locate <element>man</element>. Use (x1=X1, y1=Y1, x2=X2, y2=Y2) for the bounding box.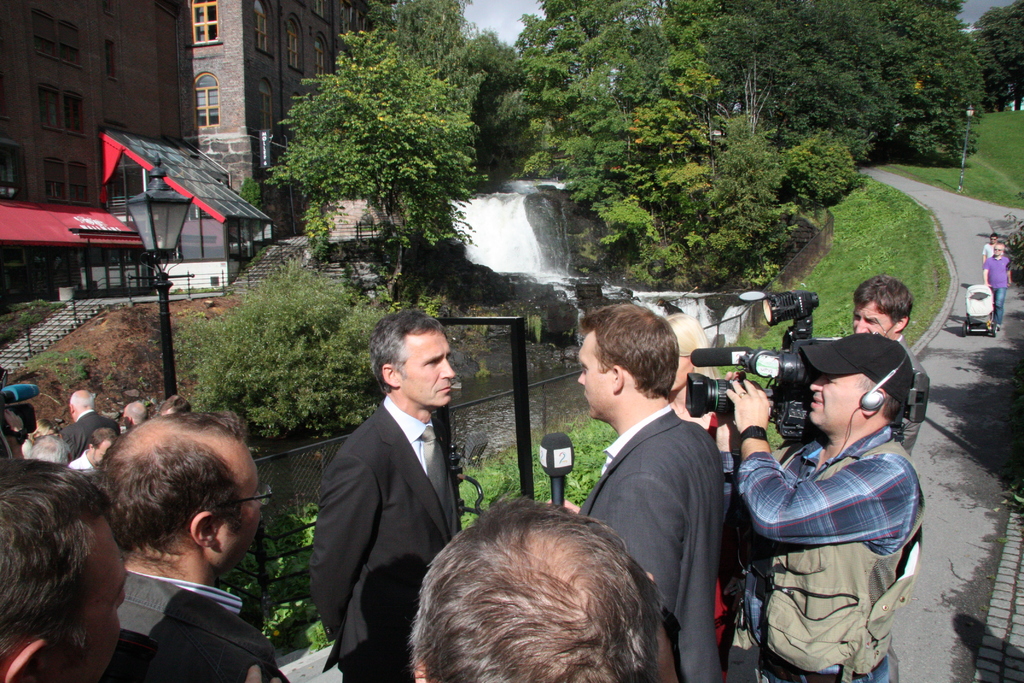
(x1=297, y1=308, x2=484, y2=667).
